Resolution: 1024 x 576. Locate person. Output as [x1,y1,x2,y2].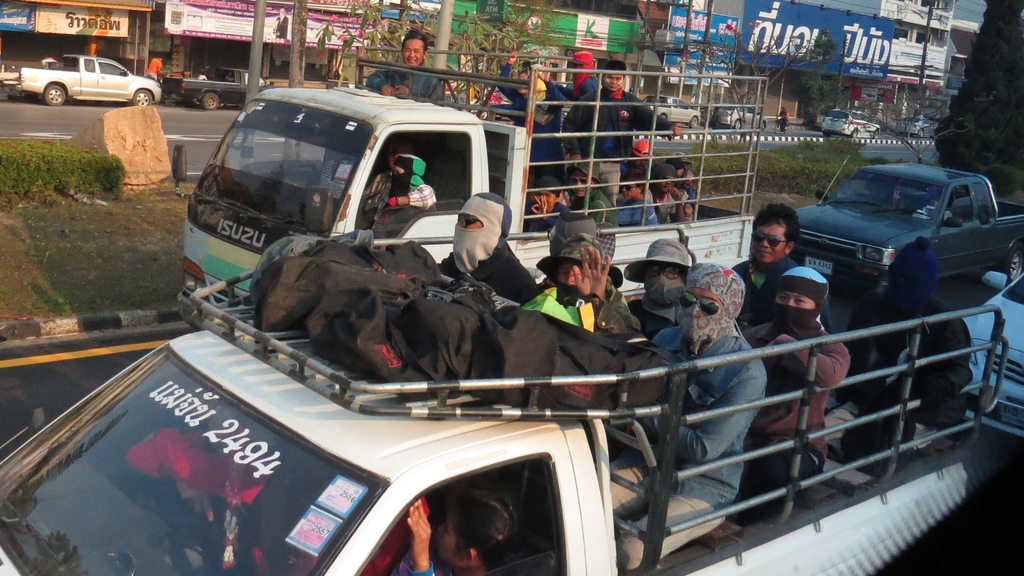
[358,149,438,240].
